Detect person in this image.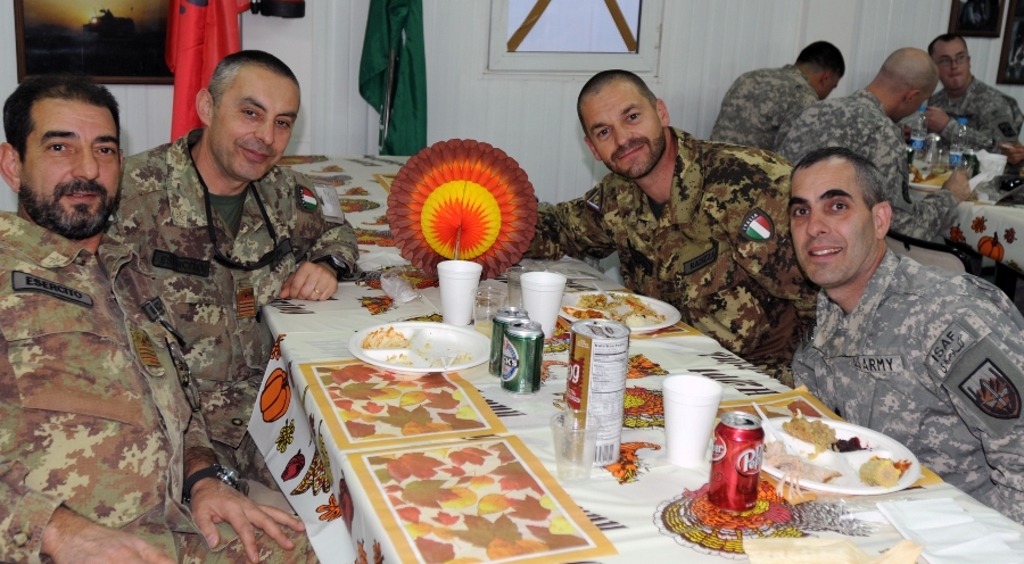
Detection: left=0, top=78, right=325, bottom=563.
